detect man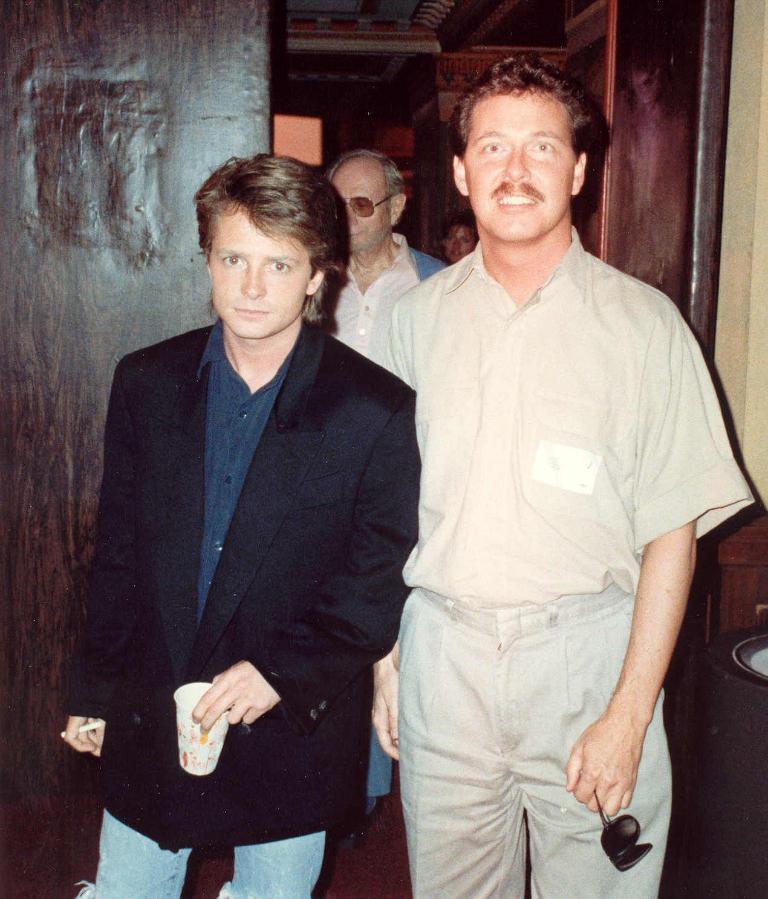
x1=435, y1=212, x2=473, y2=267
